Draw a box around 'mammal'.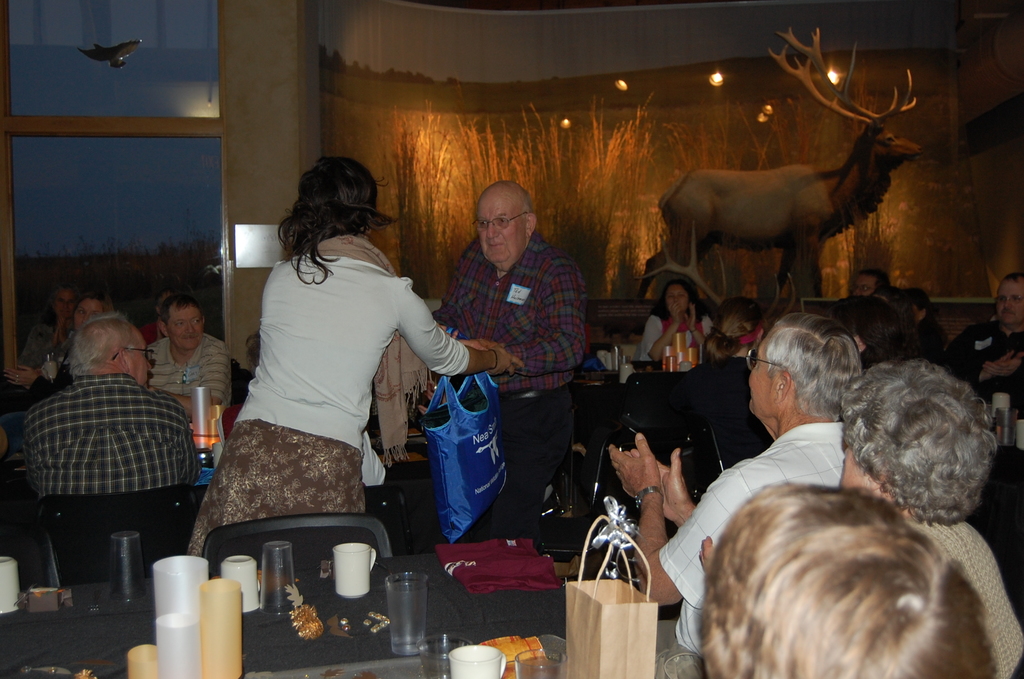
box(639, 276, 714, 360).
